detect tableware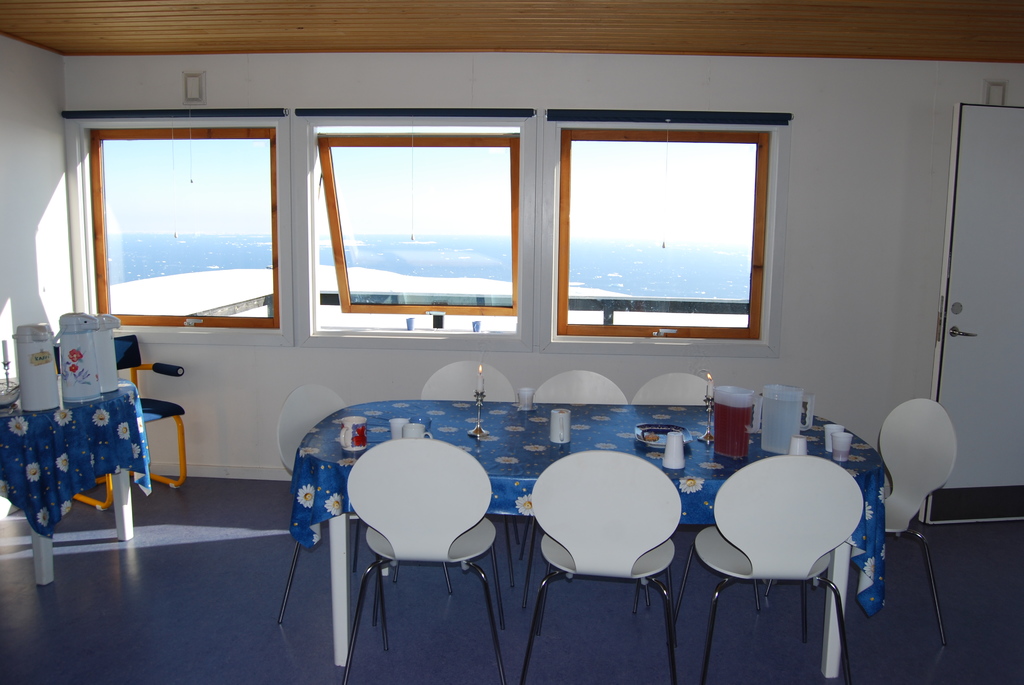
region(710, 381, 761, 457)
